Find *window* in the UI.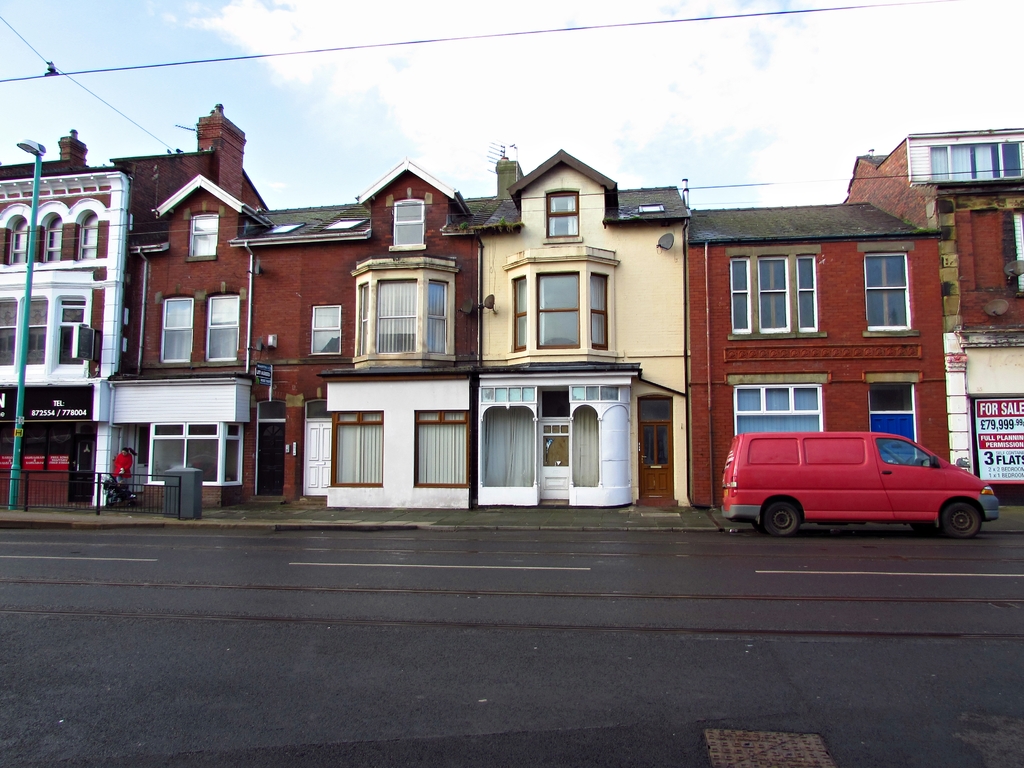
UI element at box(727, 253, 816, 342).
